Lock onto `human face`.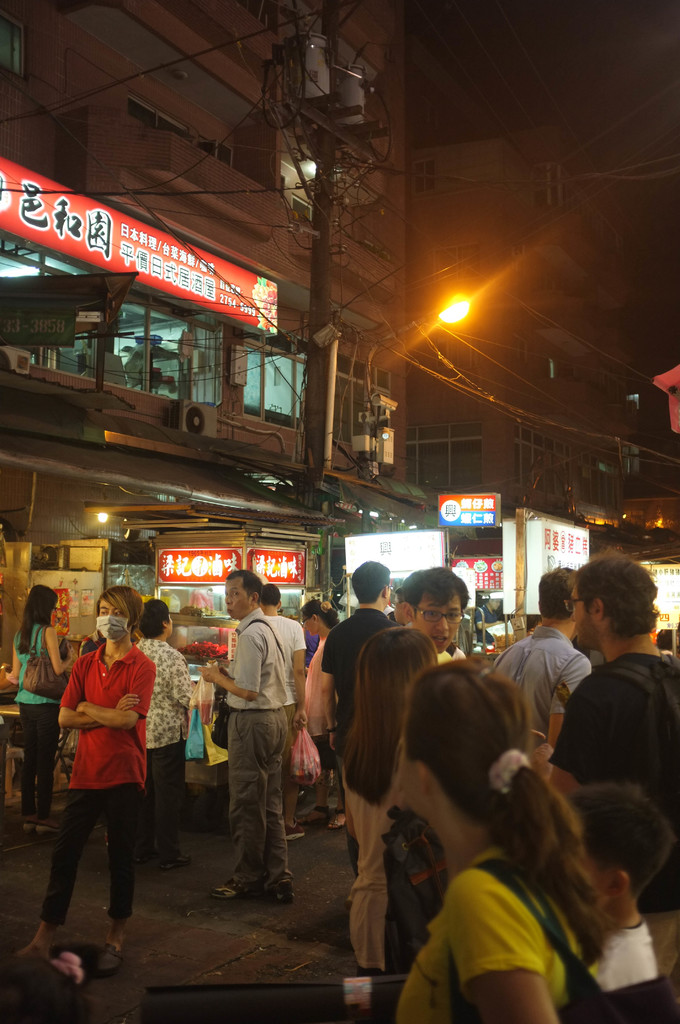
Locked: locate(230, 577, 247, 615).
